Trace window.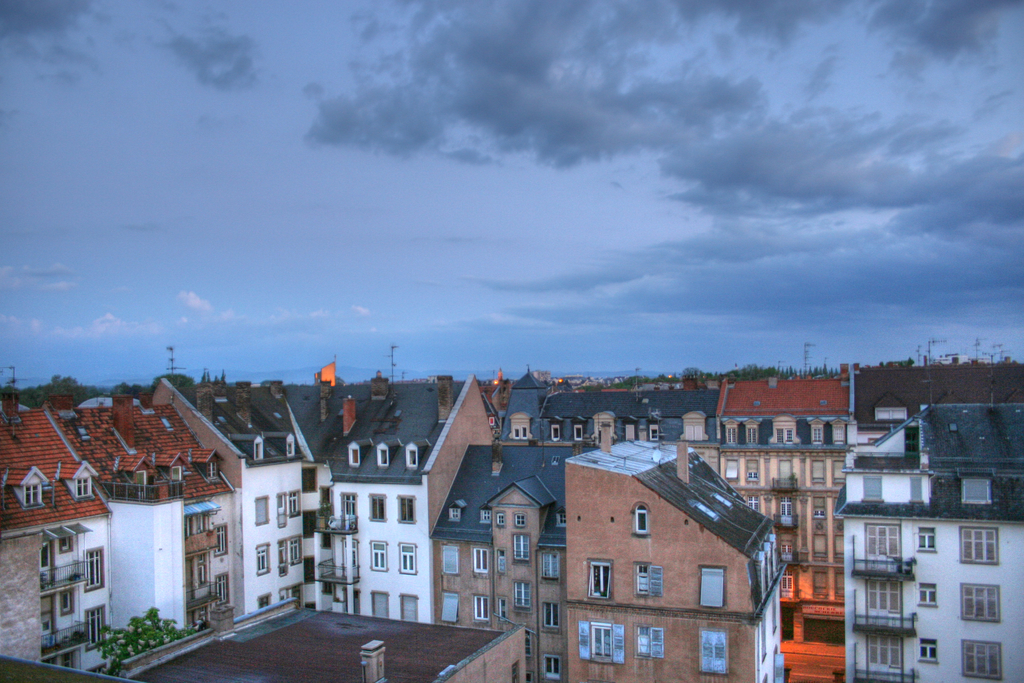
Traced to {"left": 288, "top": 436, "right": 296, "bottom": 458}.
